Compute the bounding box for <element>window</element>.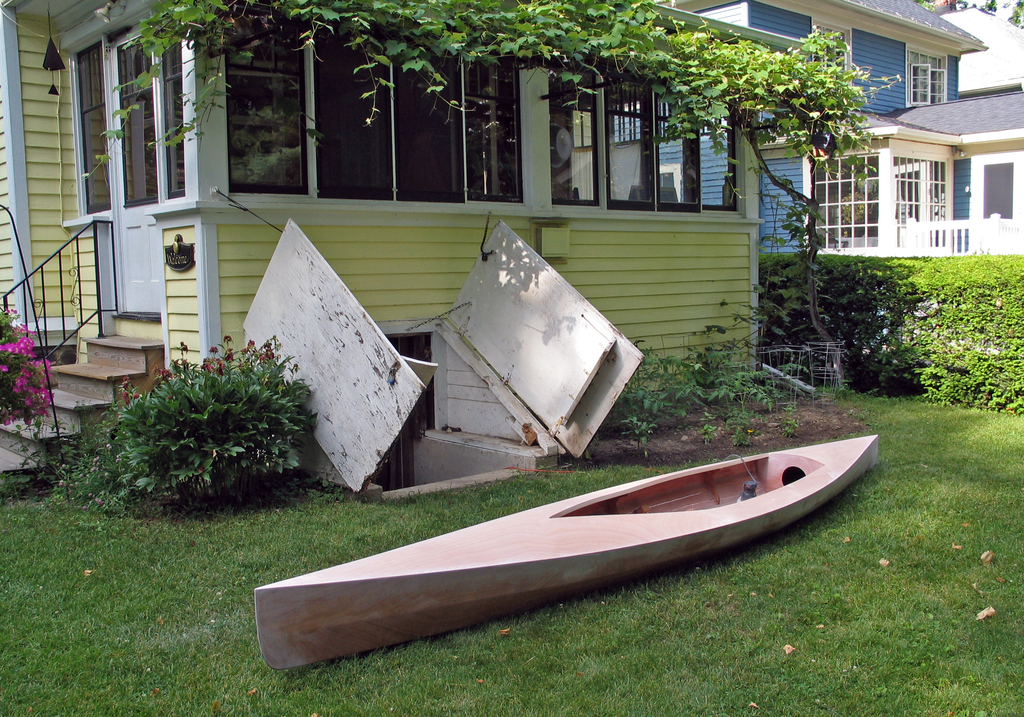
905/45/945/113.
